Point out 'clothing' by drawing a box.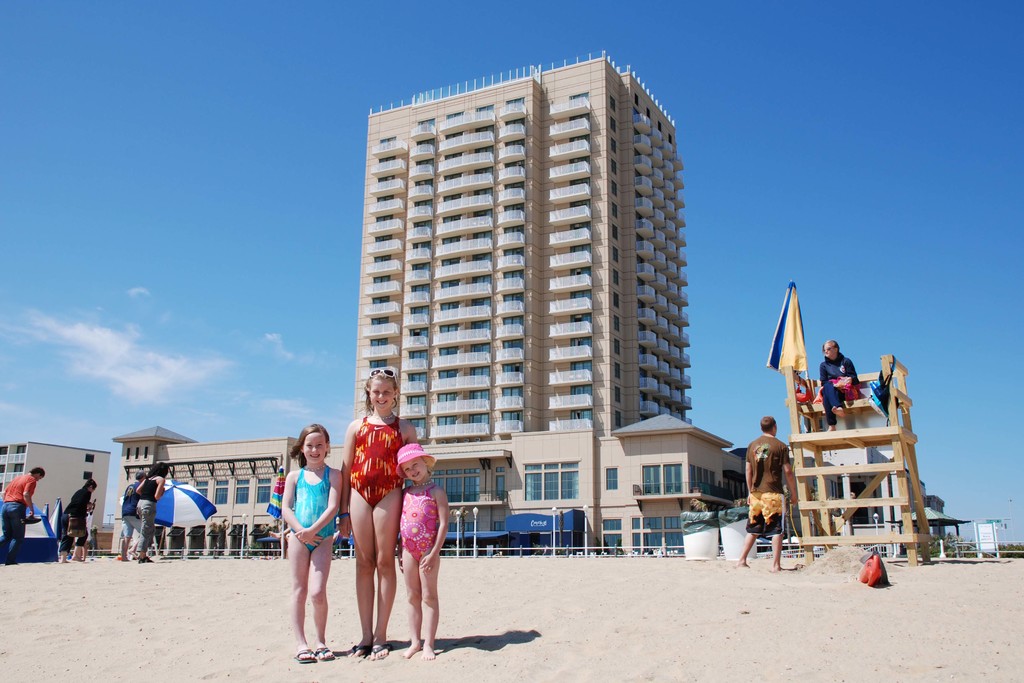
bbox=(346, 415, 409, 504).
